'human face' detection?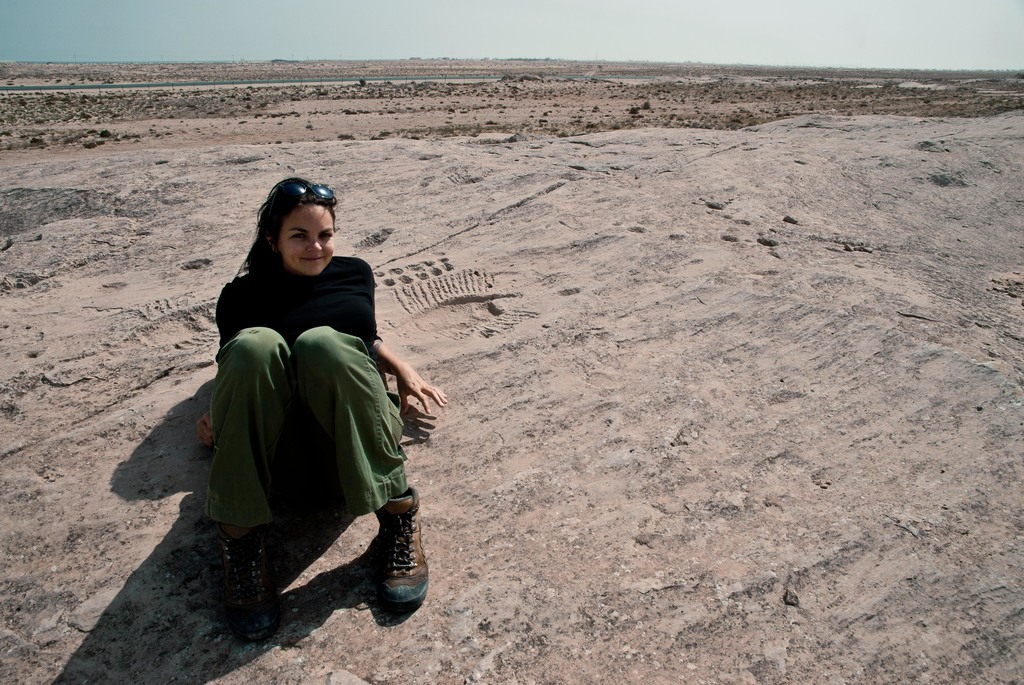
locate(278, 207, 335, 276)
